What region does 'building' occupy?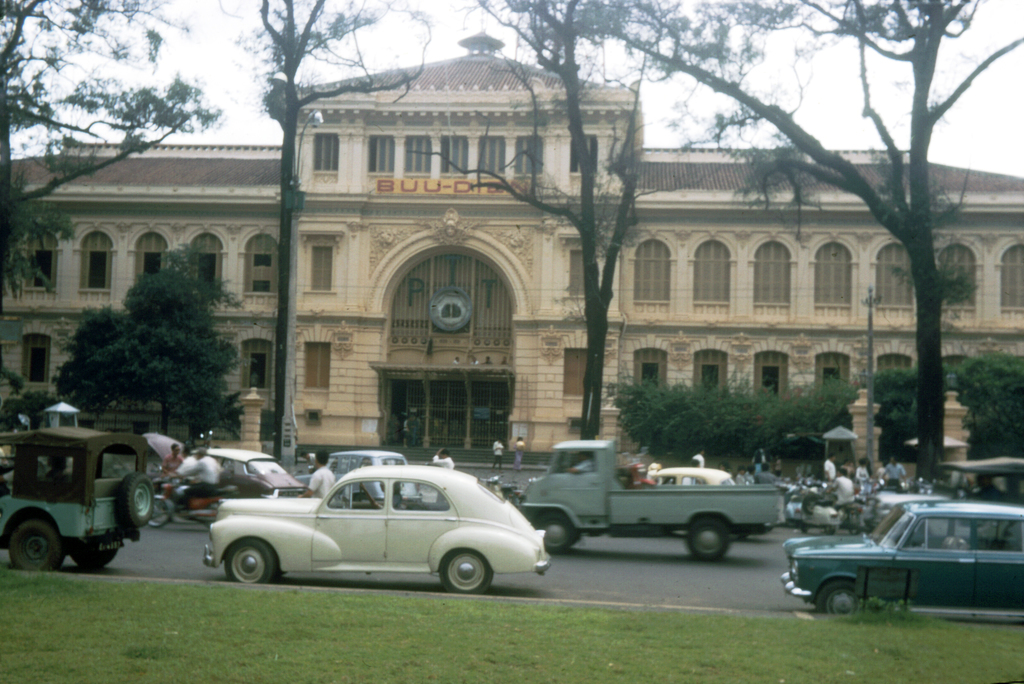
bbox(0, 26, 1023, 468).
